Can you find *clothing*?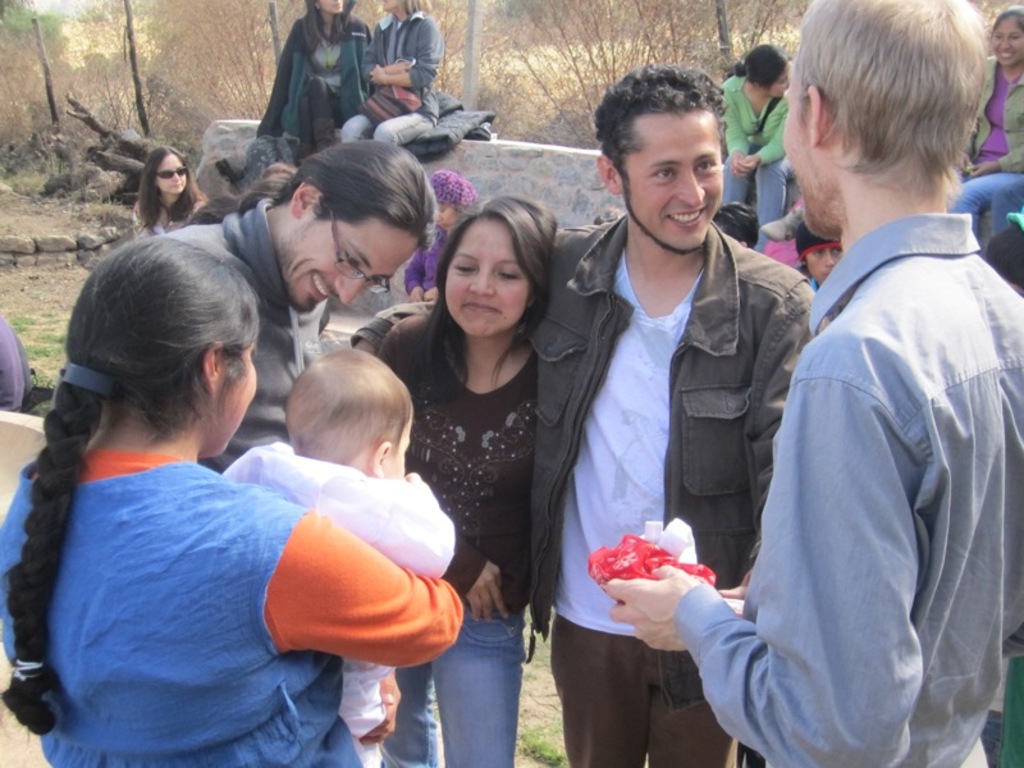
Yes, bounding box: detection(265, 12, 372, 154).
